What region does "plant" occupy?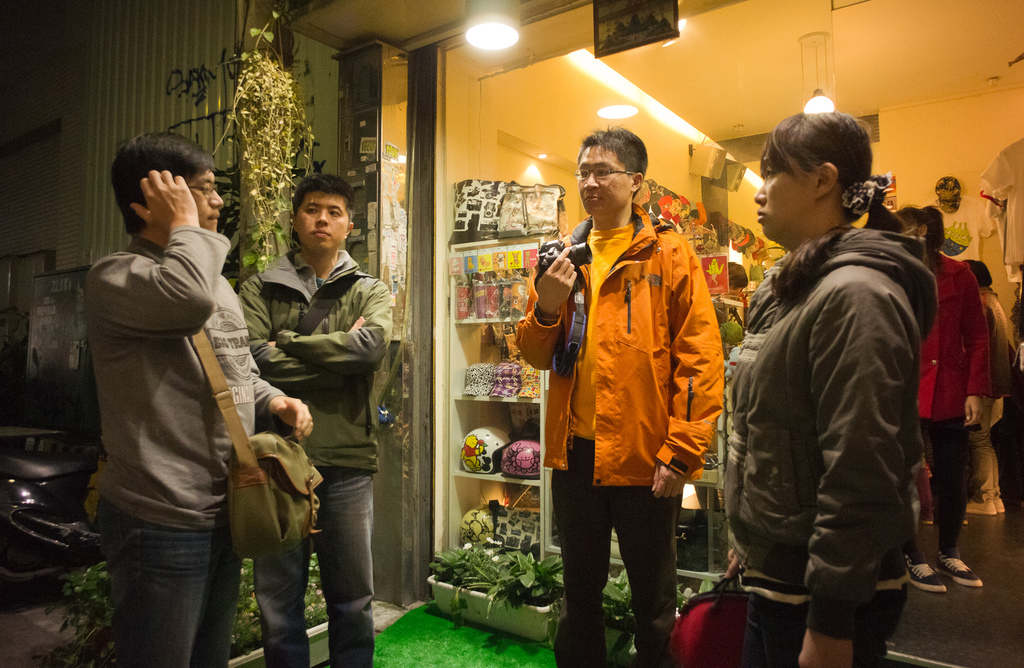
<box>479,552,570,624</box>.
